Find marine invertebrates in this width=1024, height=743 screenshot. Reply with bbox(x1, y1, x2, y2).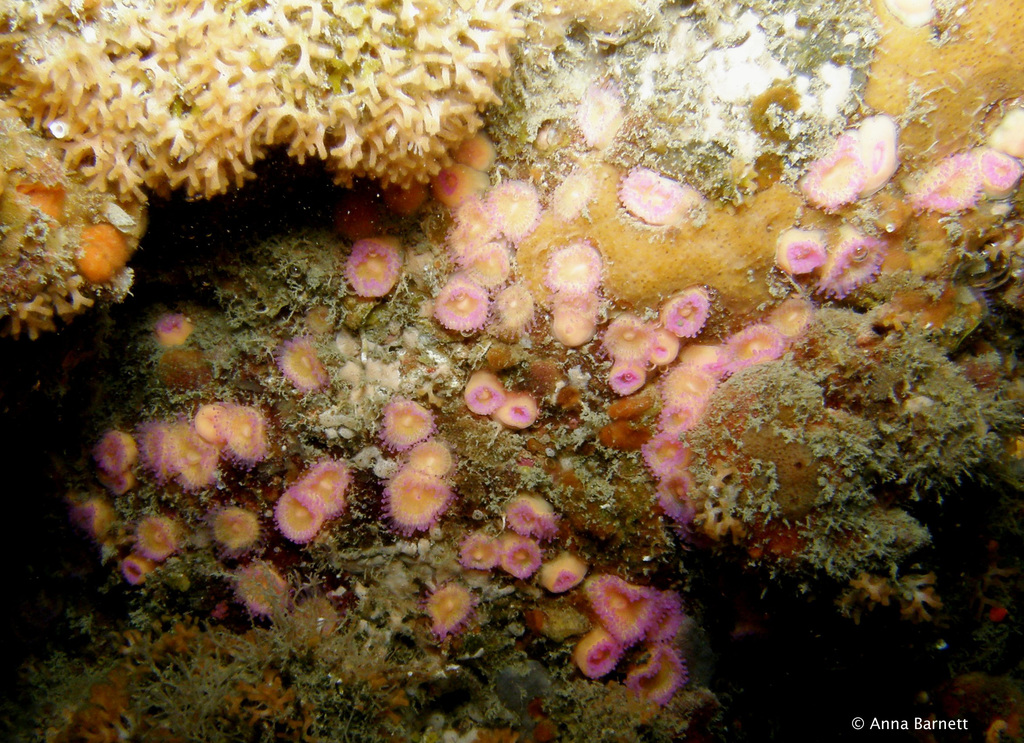
bbox(897, 154, 986, 229).
